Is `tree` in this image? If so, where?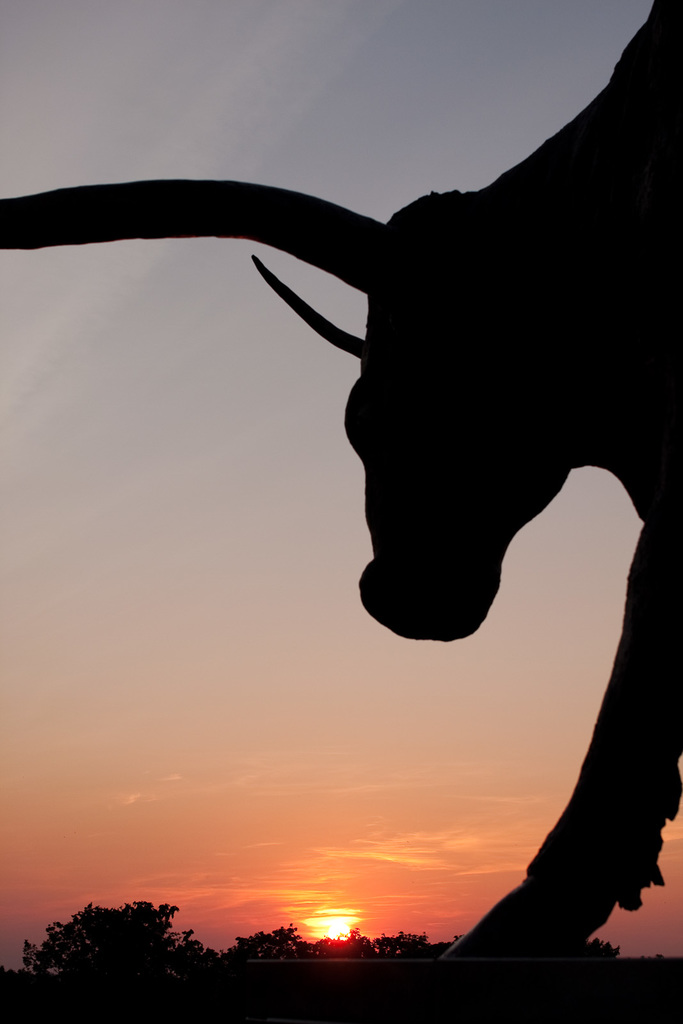
Yes, at select_region(57, 915, 190, 980).
